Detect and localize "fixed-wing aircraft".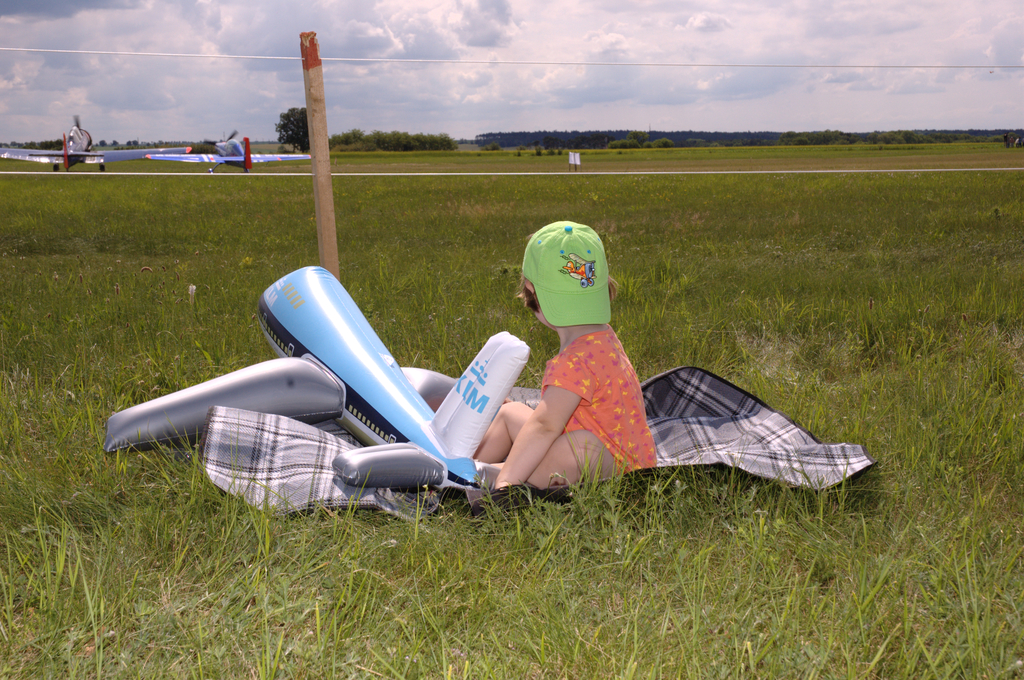
Localized at left=0, top=112, right=202, bottom=171.
